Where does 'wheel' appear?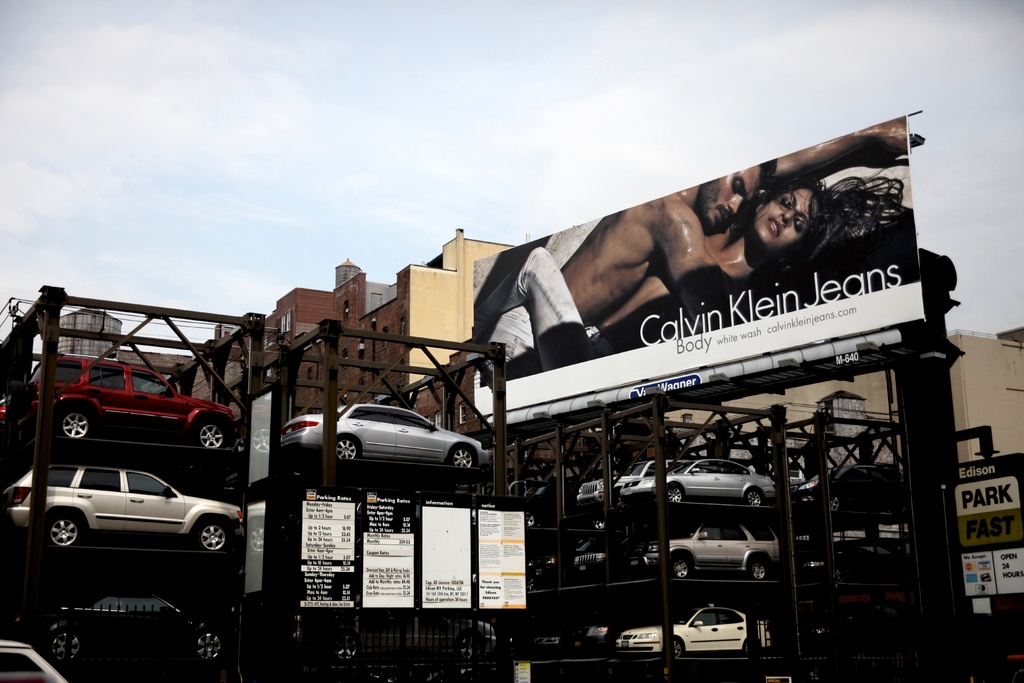
Appears at {"left": 339, "top": 636, "right": 357, "bottom": 663}.
